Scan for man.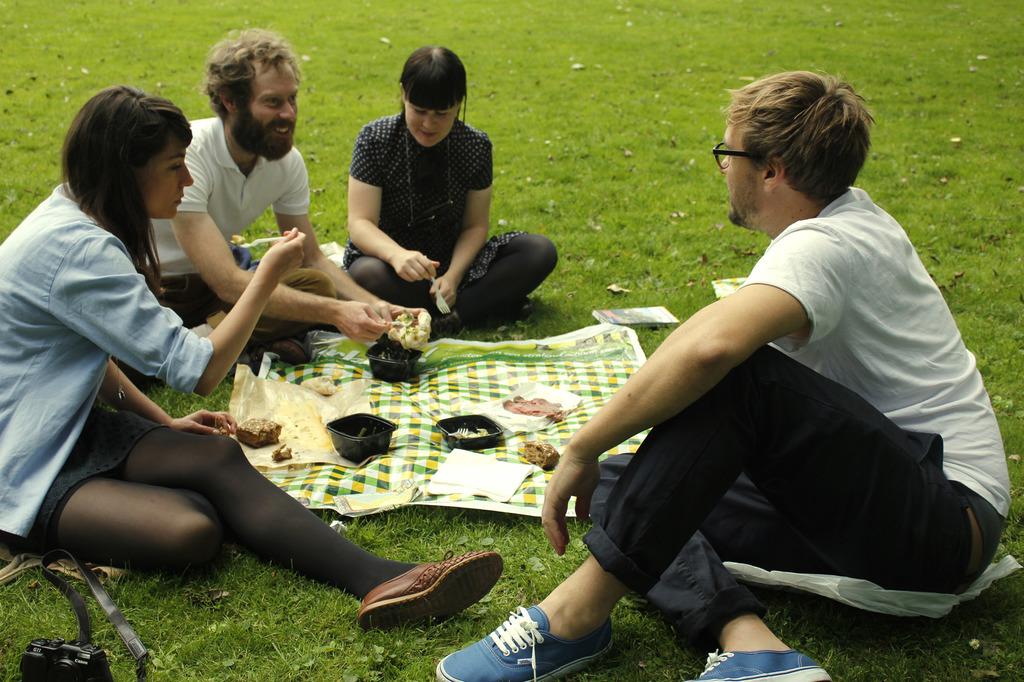
Scan result: select_region(143, 43, 418, 364).
